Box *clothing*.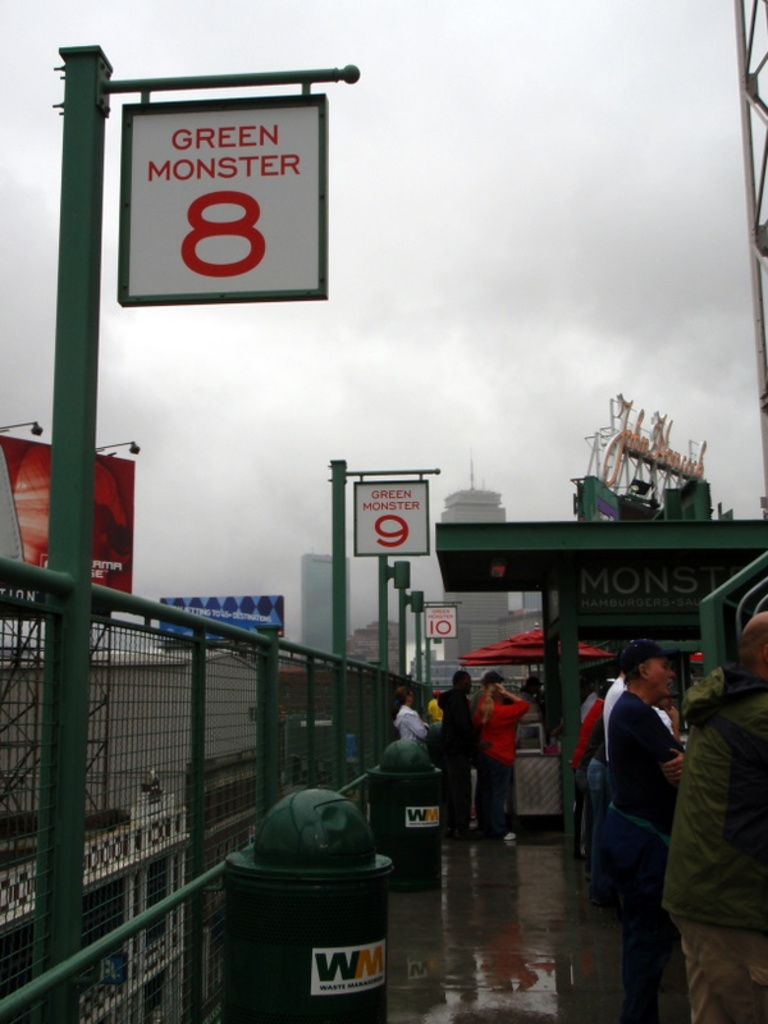
607,691,682,1023.
